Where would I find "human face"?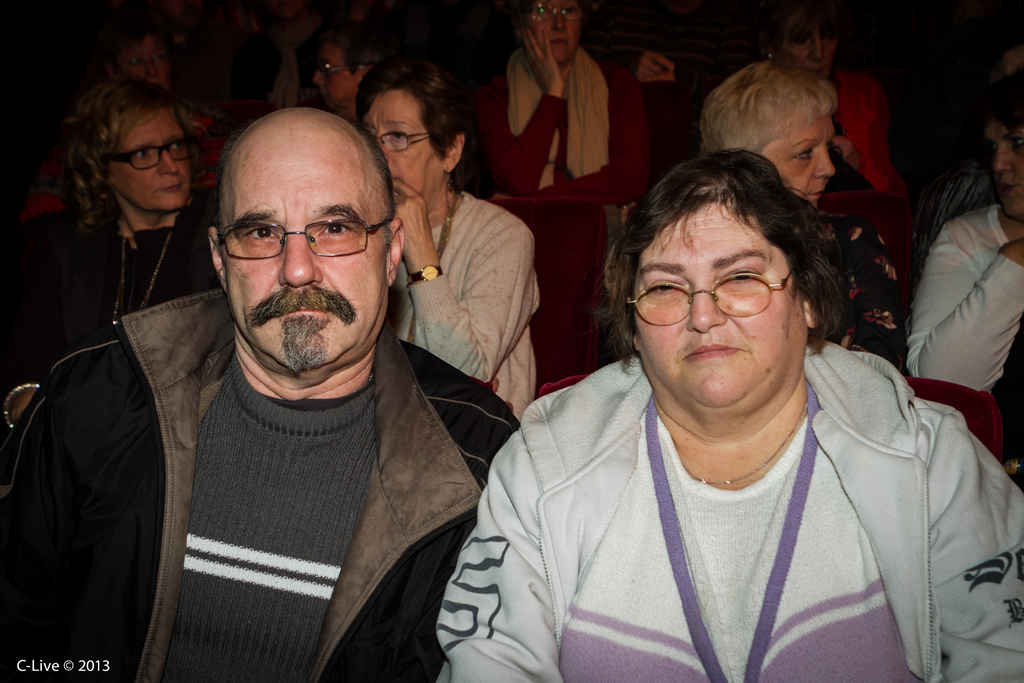
At <region>219, 142, 384, 368</region>.
